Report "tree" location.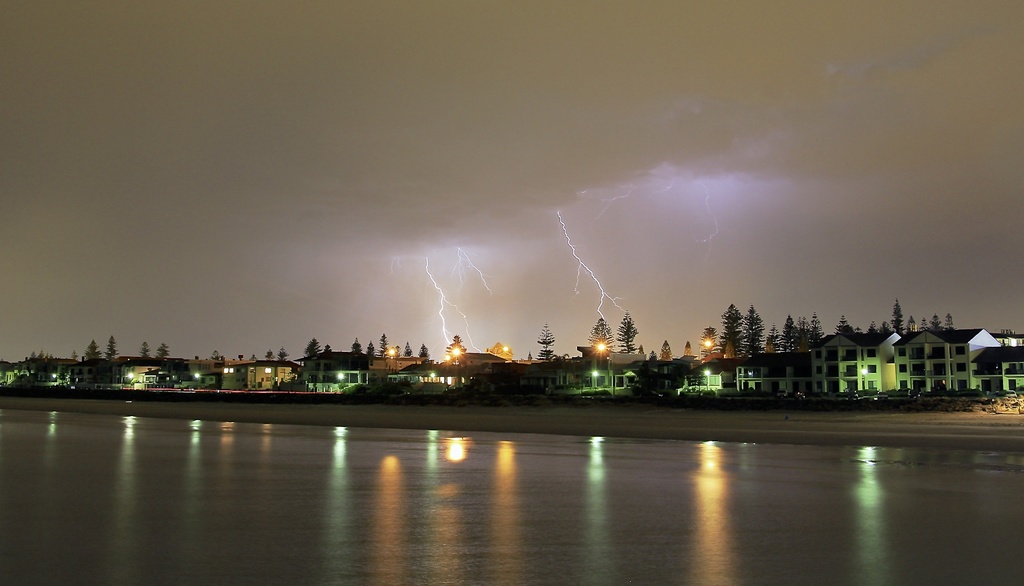
Report: rect(69, 348, 81, 364).
